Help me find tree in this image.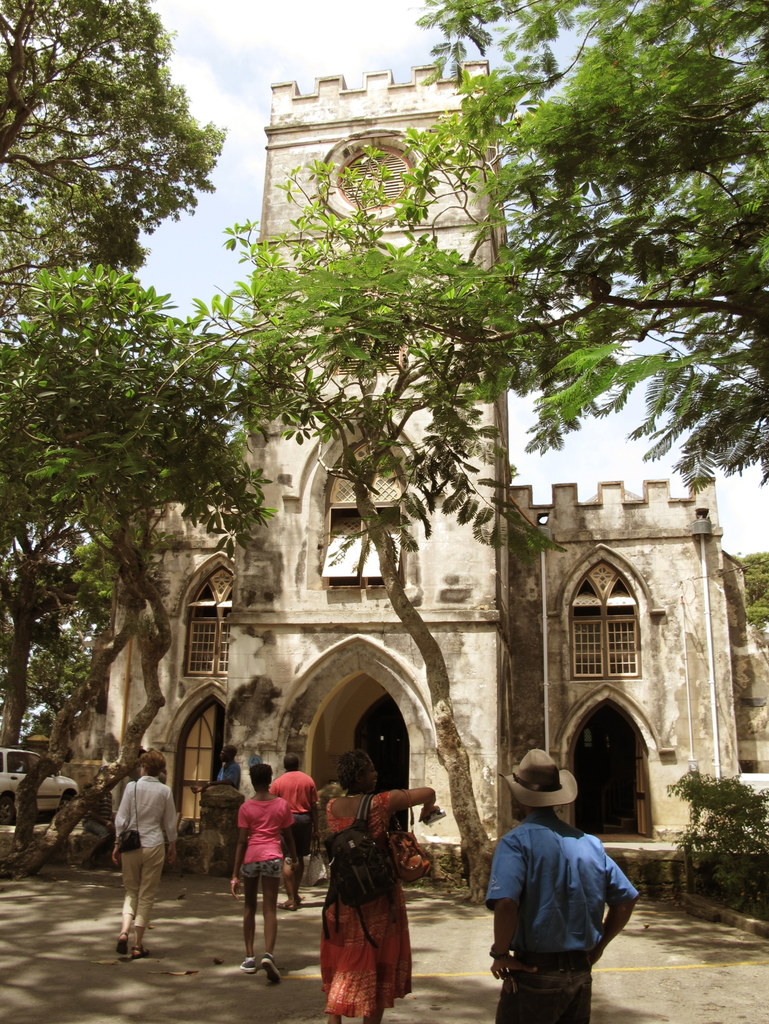
Found it: 181:0:768:494.
